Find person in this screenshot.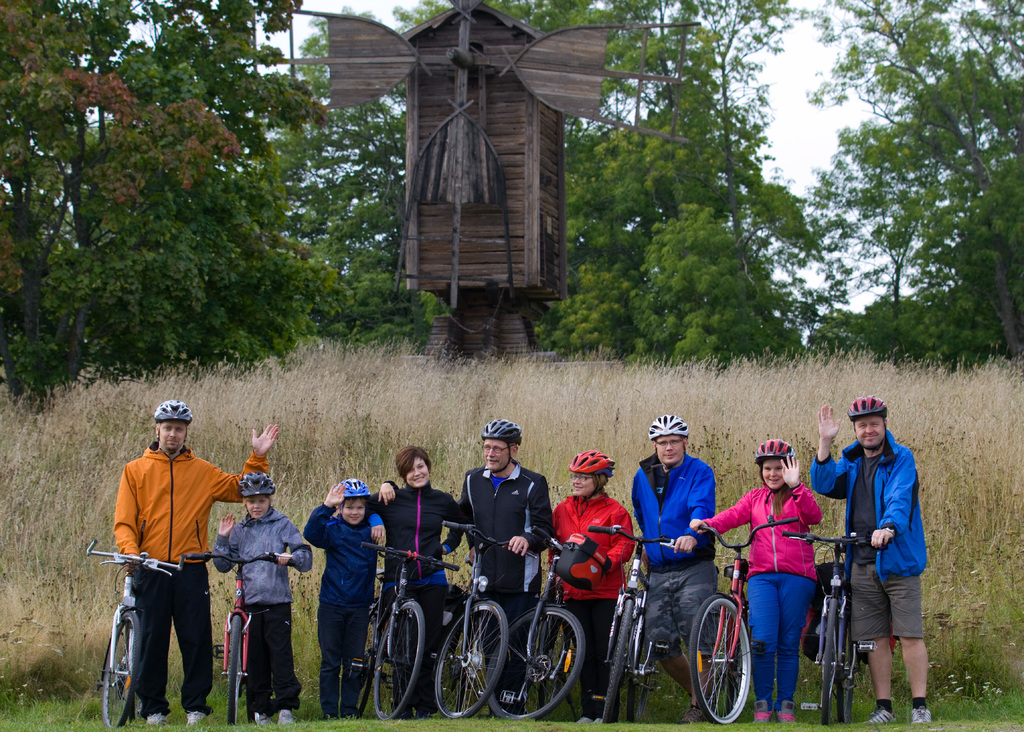
The bounding box for person is <region>440, 417, 557, 715</region>.
